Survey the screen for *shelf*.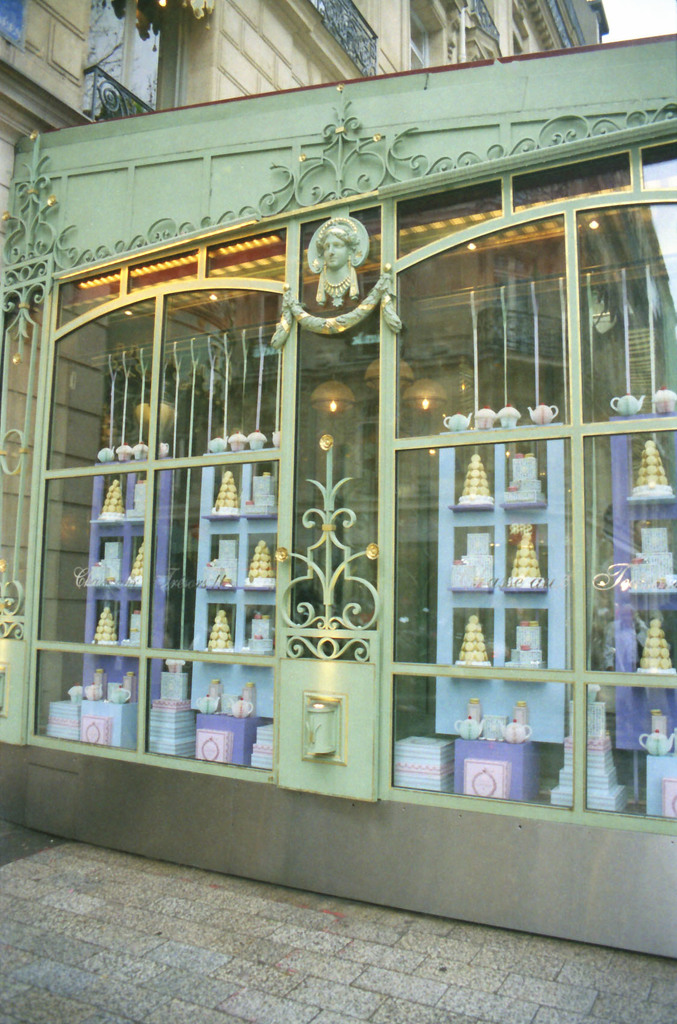
Survey found: select_region(101, 467, 152, 521).
